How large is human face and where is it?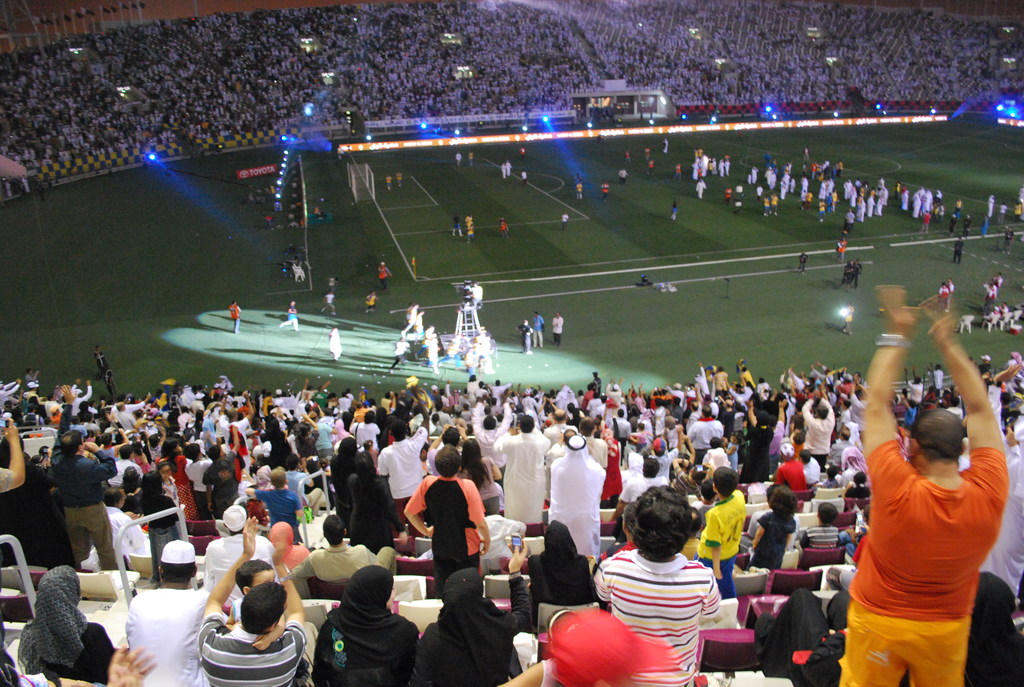
Bounding box: {"x1": 250, "y1": 569, "x2": 276, "y2": 590}.
